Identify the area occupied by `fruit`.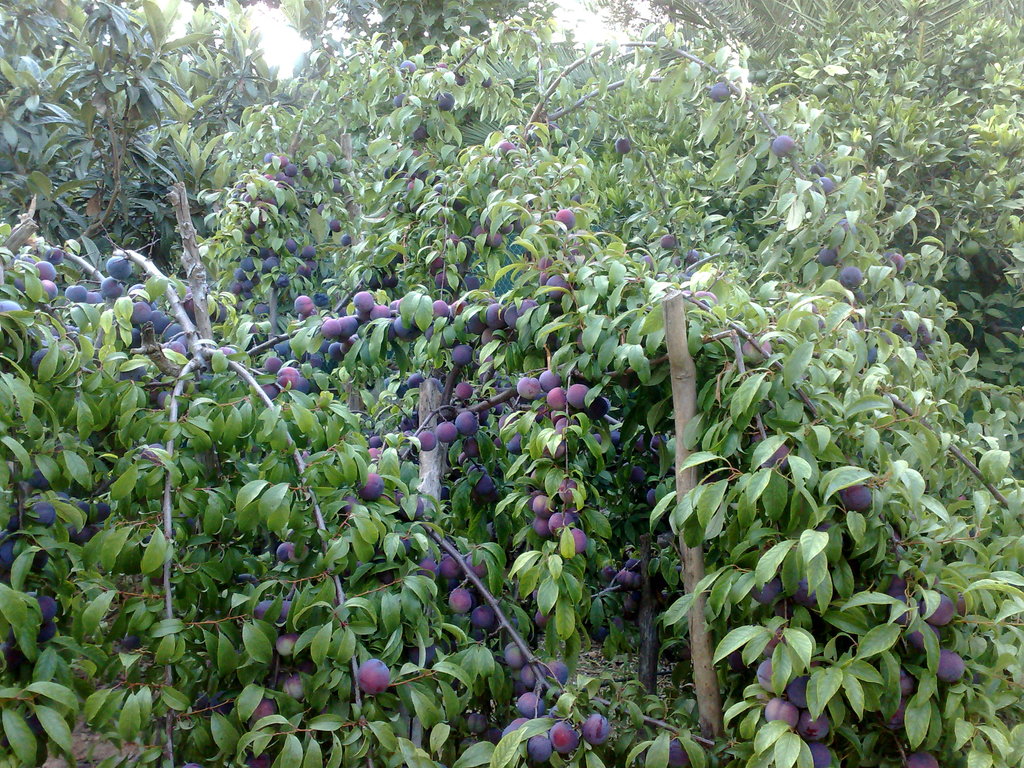
Area: {"left": 660, "top": 232, "right": 681, "bottom": 252}.
